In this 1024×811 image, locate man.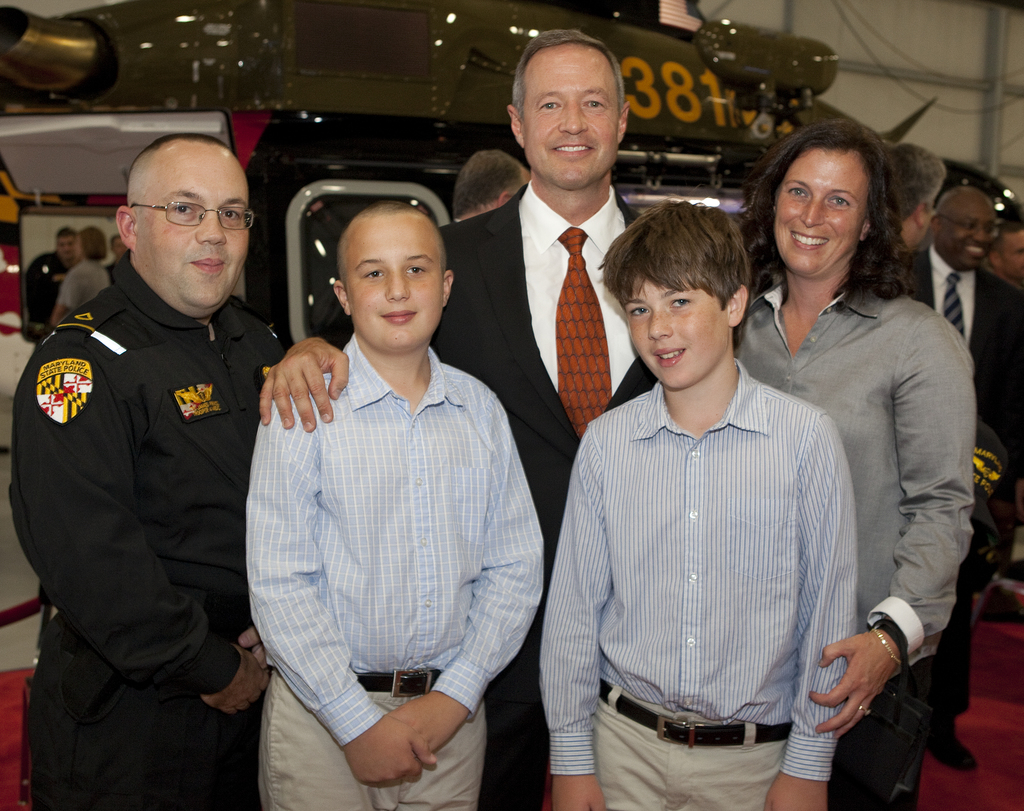
Bounding box: 453/149/525/227.
